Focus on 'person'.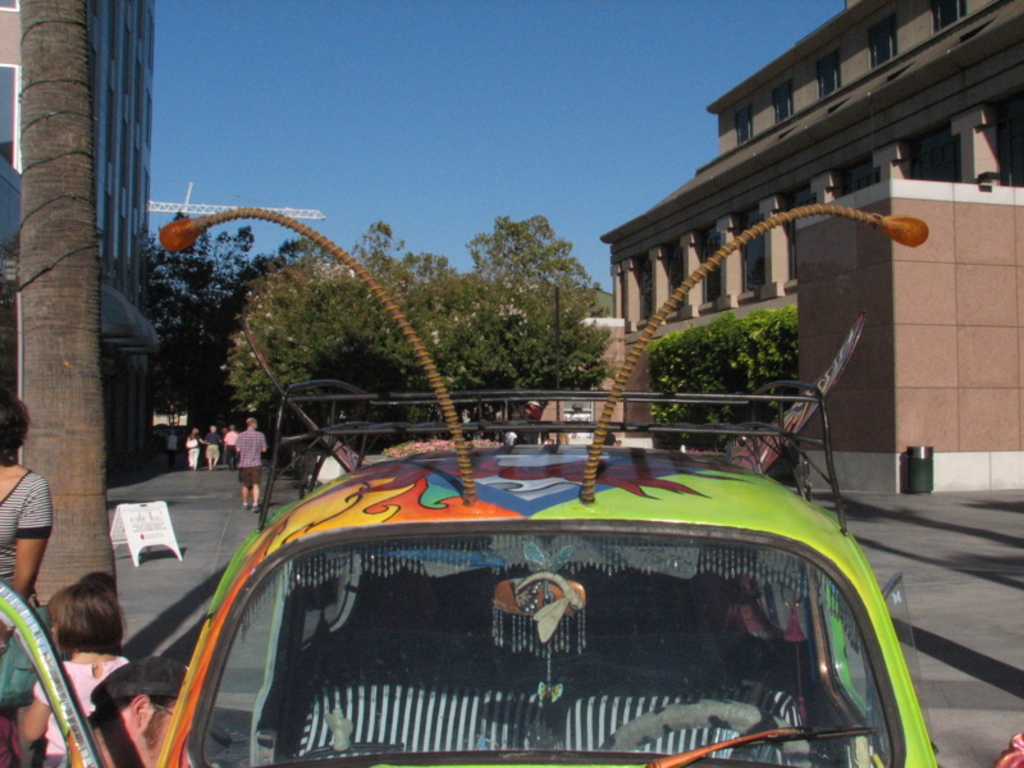
Focused at 0 397 55 655.
